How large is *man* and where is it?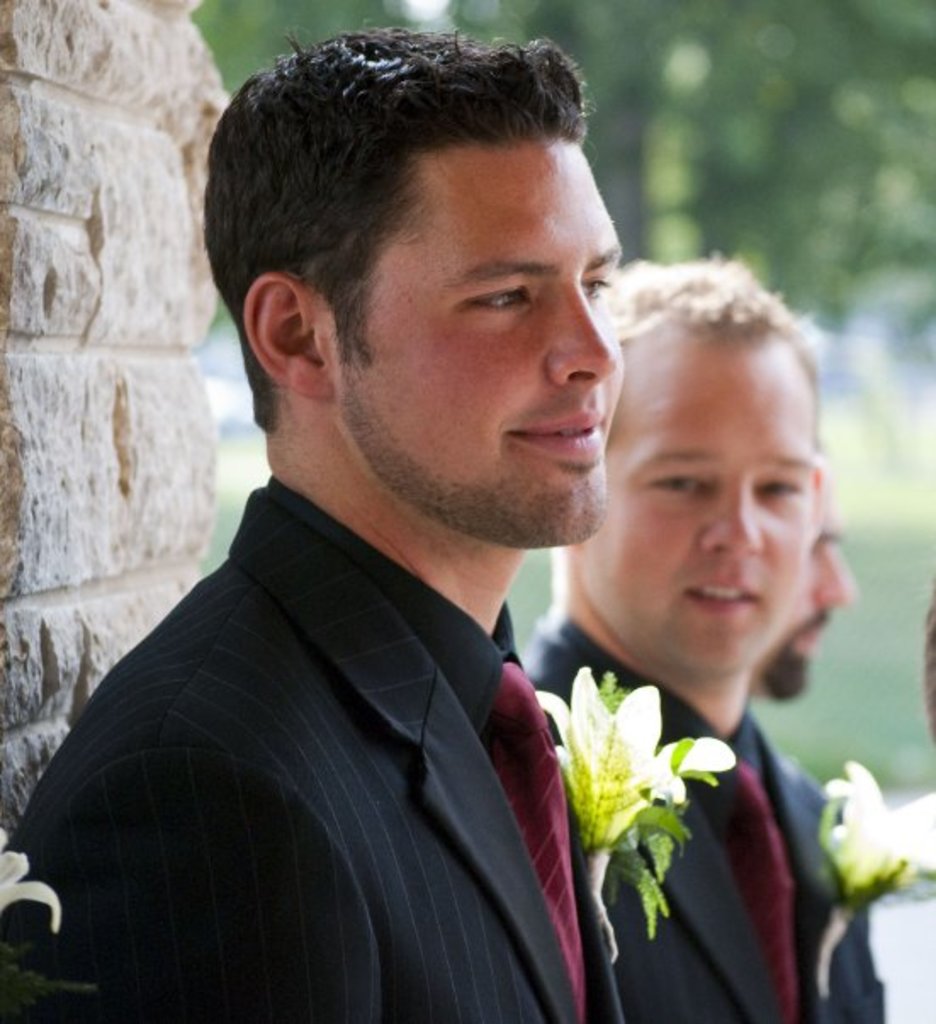
Bounding box: detection(0, 24, 629, 1022).
